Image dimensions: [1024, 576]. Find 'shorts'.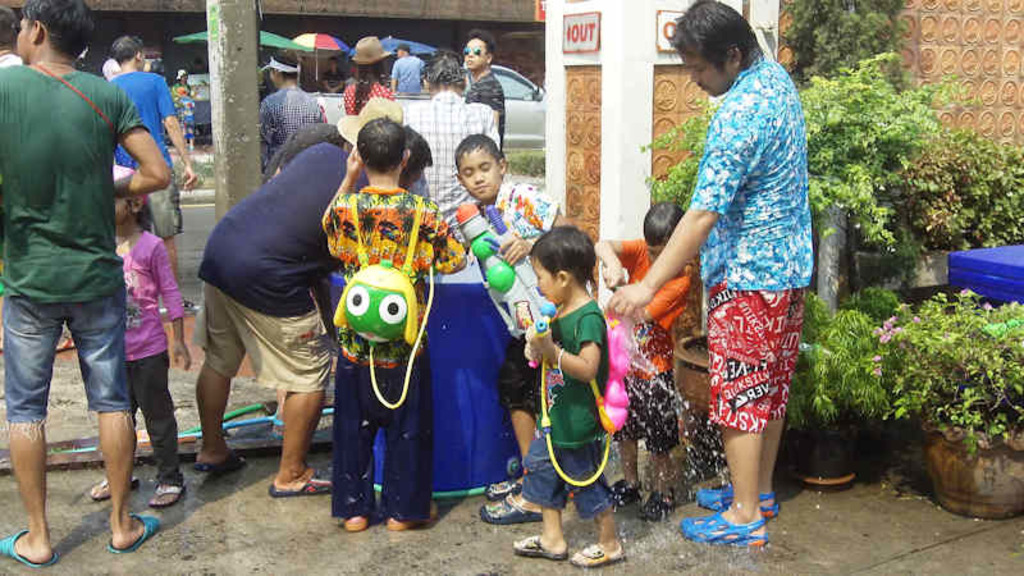
bbox(700, 306, 801, 454).
